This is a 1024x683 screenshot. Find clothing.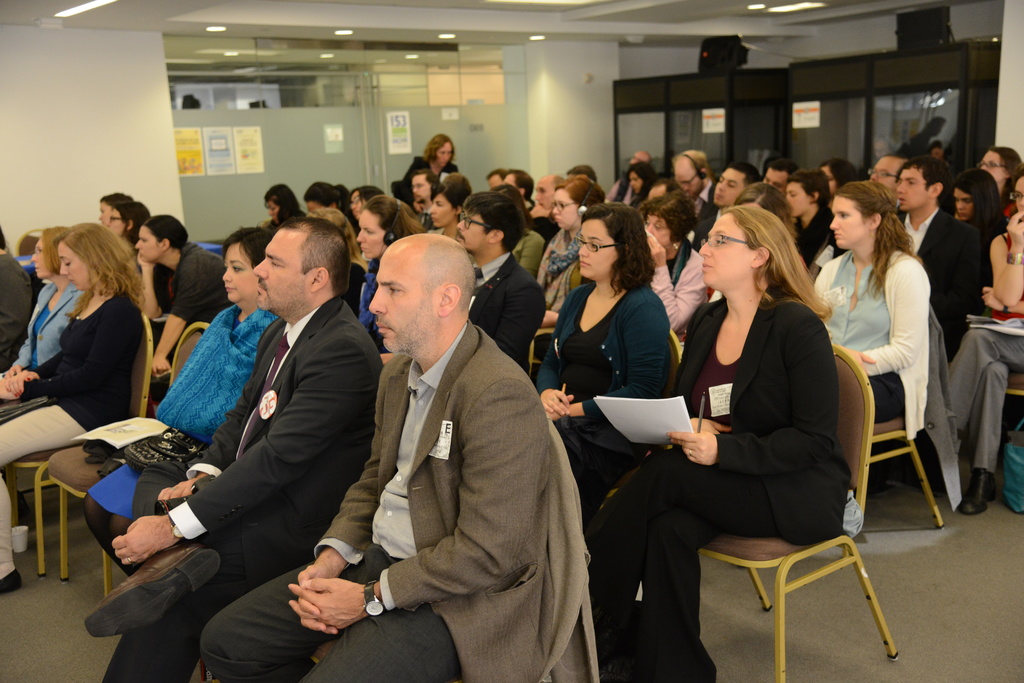
Bounding box: box=[601, 175, 634, 211].
